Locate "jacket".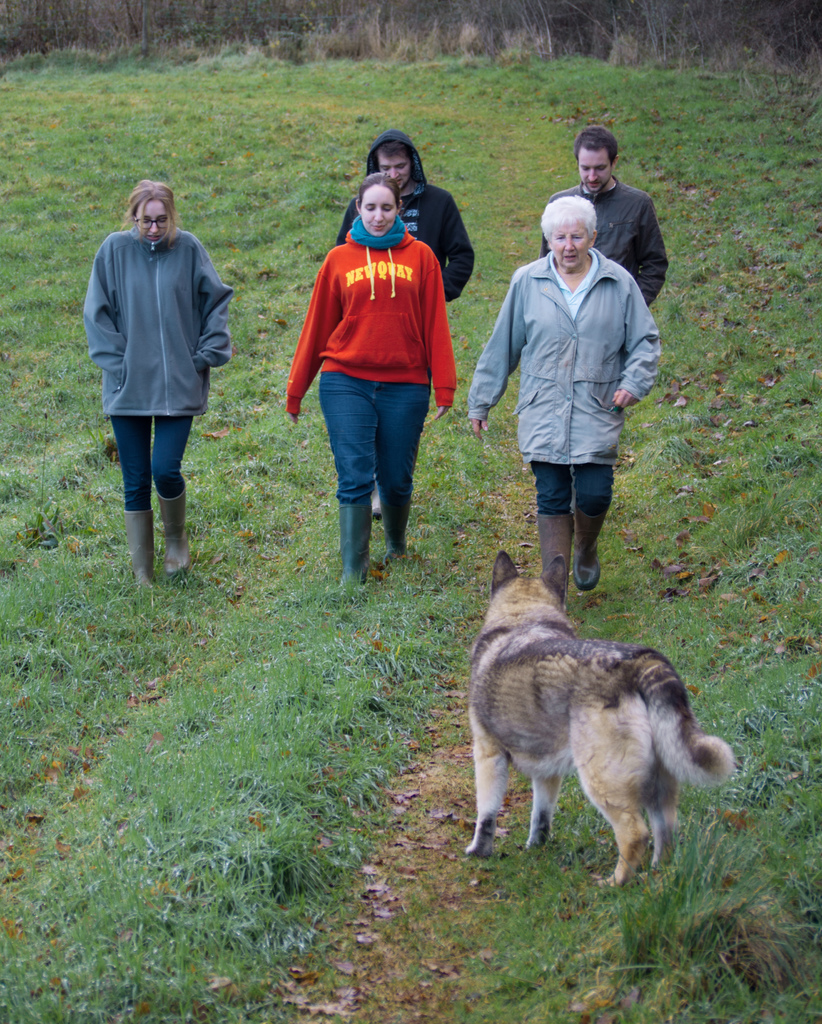
Bounding box: [left=339, top=127, right=477, bottom=305].
